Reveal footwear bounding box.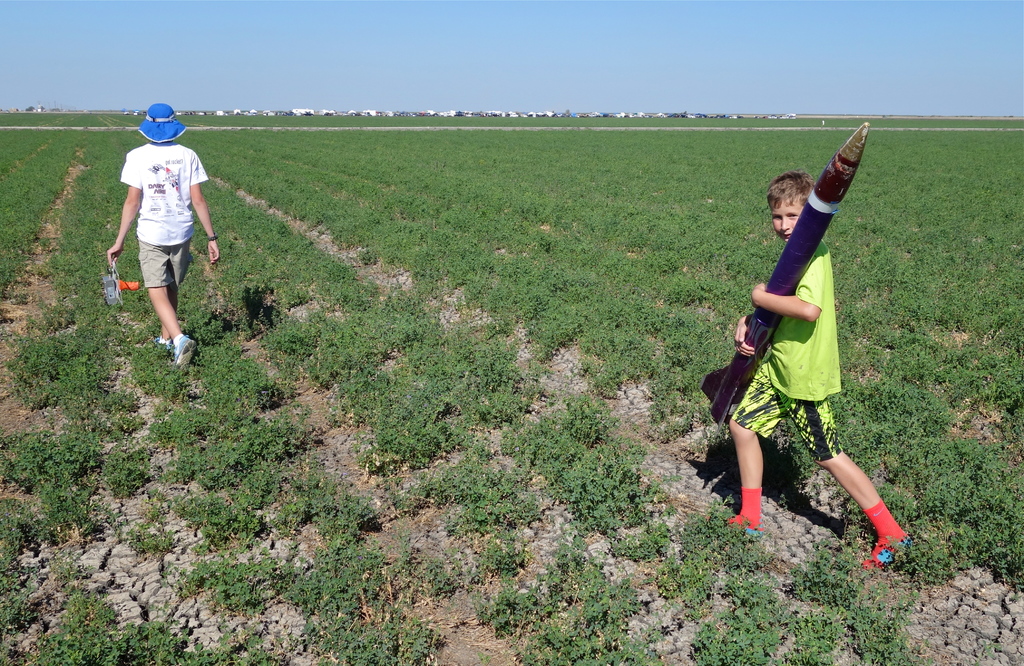
Revealed: 152,335,177,350.
